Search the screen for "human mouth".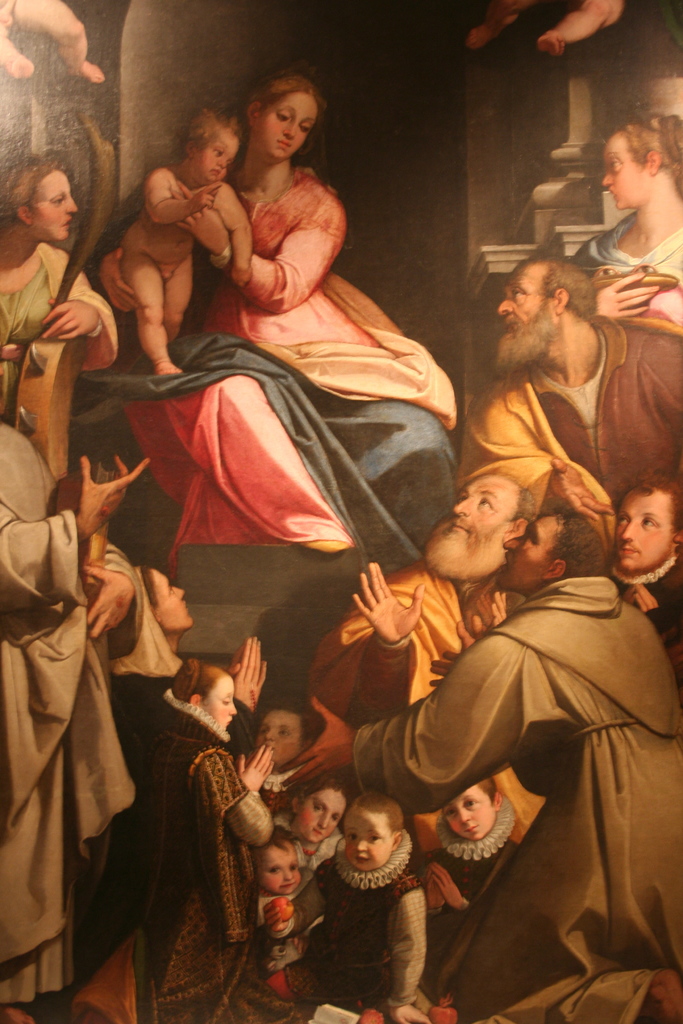
Found at [509, 318, 522, 333].
